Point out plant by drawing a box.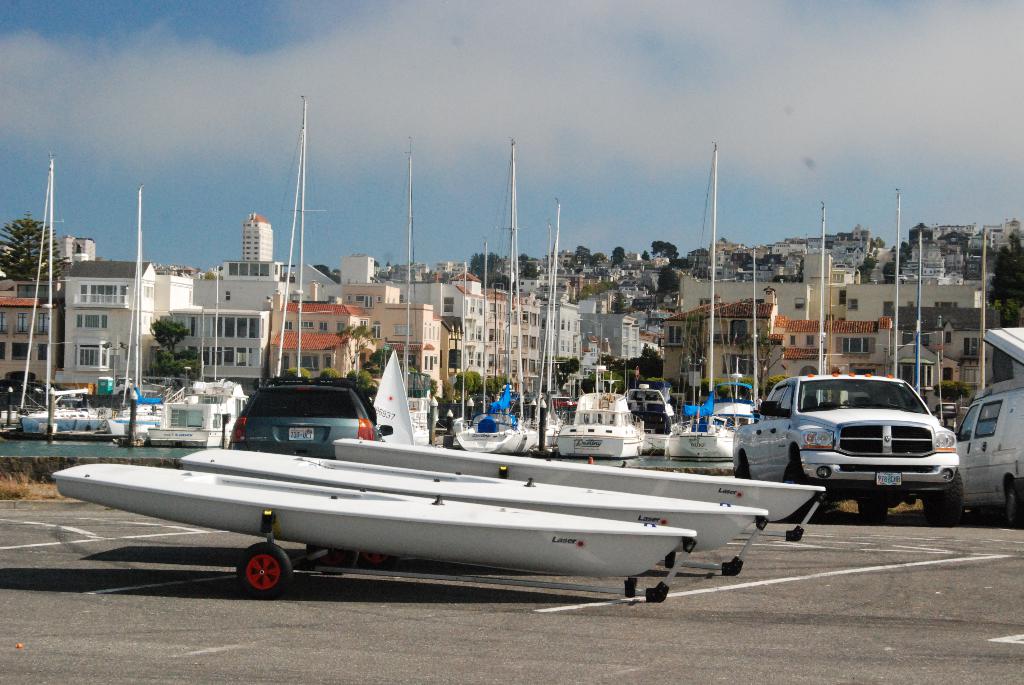
(647,375,684,409).
